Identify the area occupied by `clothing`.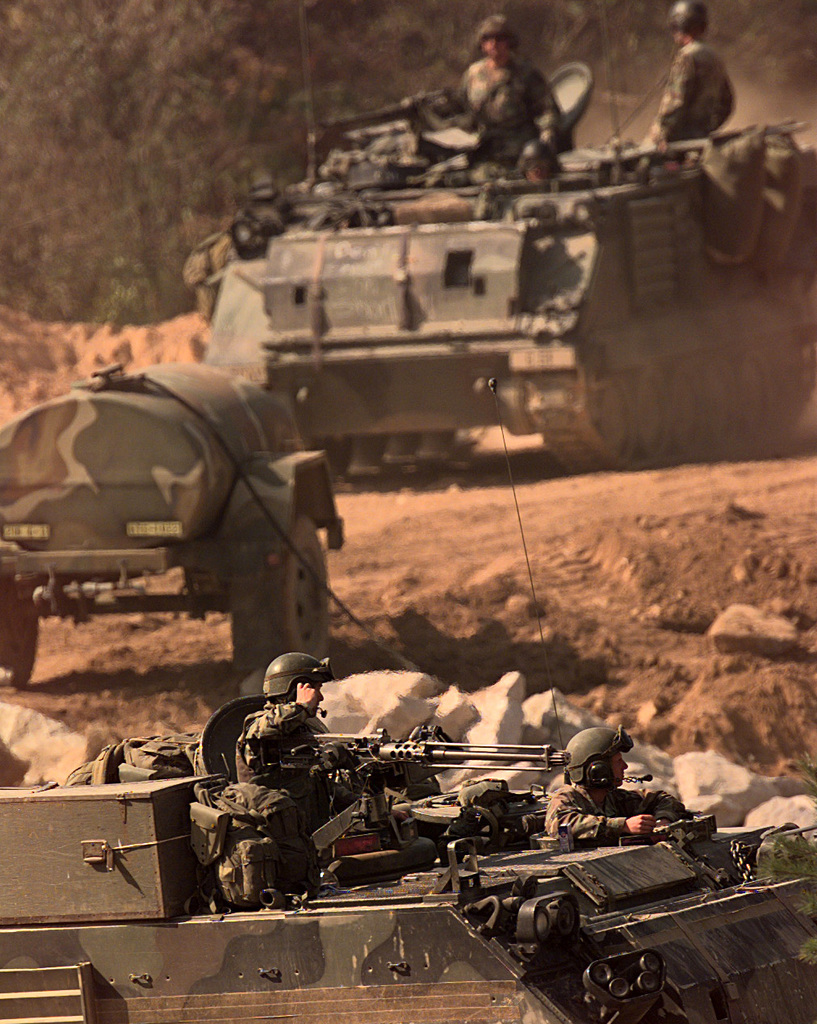
Area: select_region(656, 9, 756, 127).
